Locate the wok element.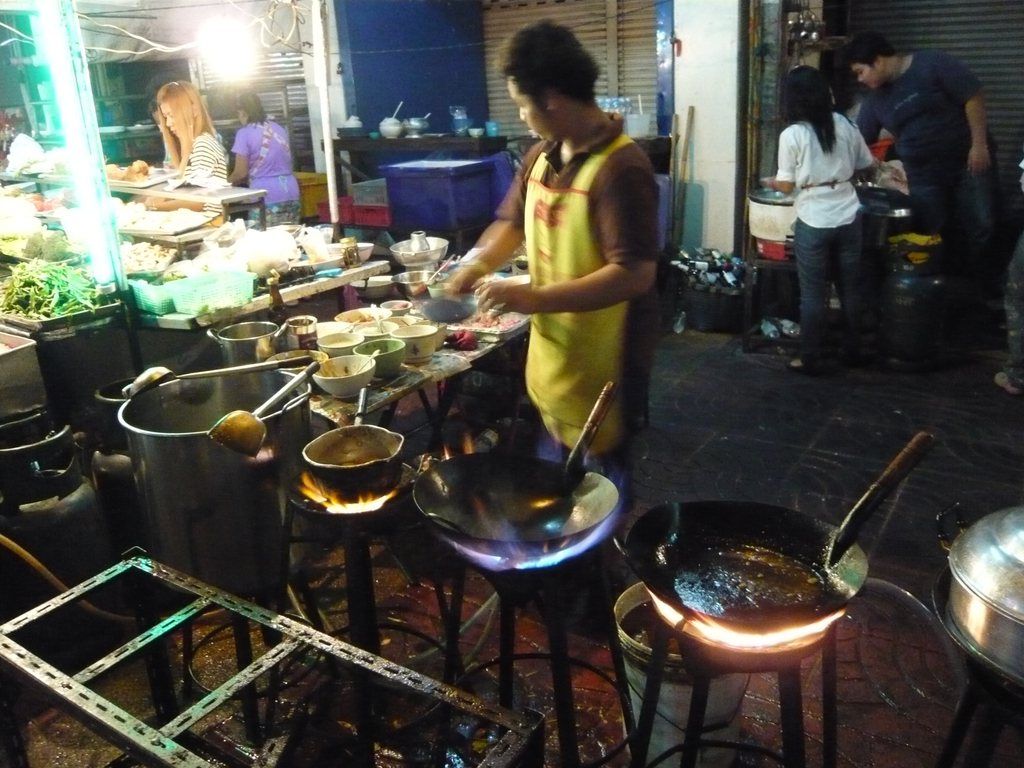
Element bbox: {"left": 415, "top": 292, "right": 539, "bottom": 344}.
